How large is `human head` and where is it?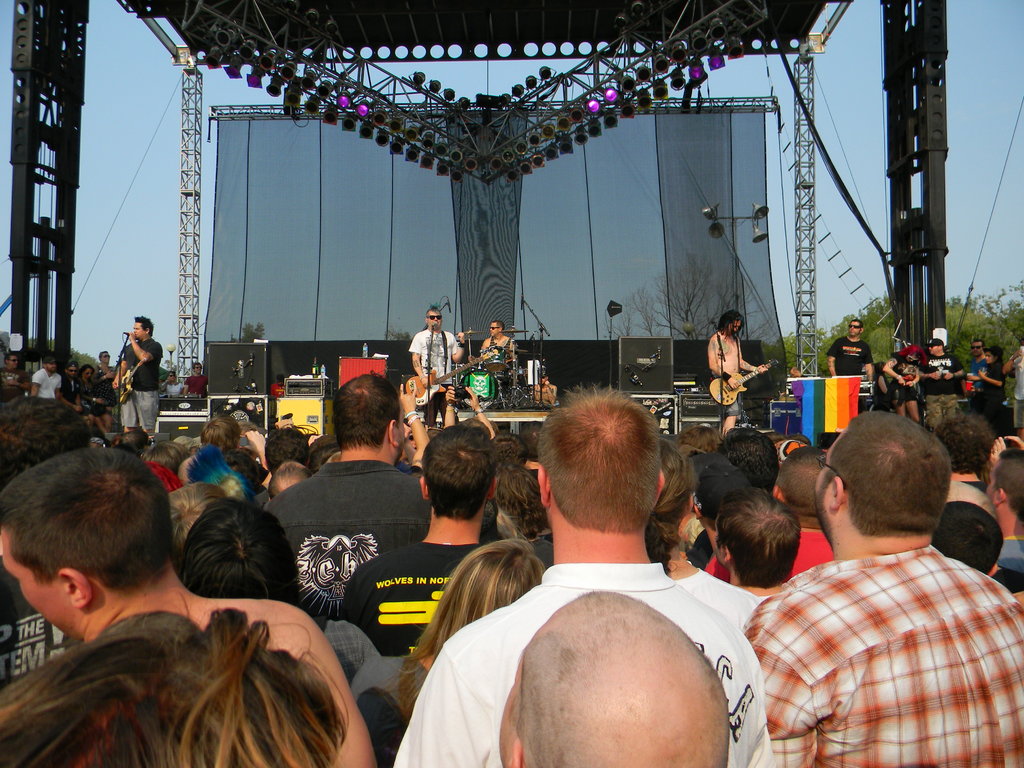
Bounding box: select_region(637, 445, 695, 556).
